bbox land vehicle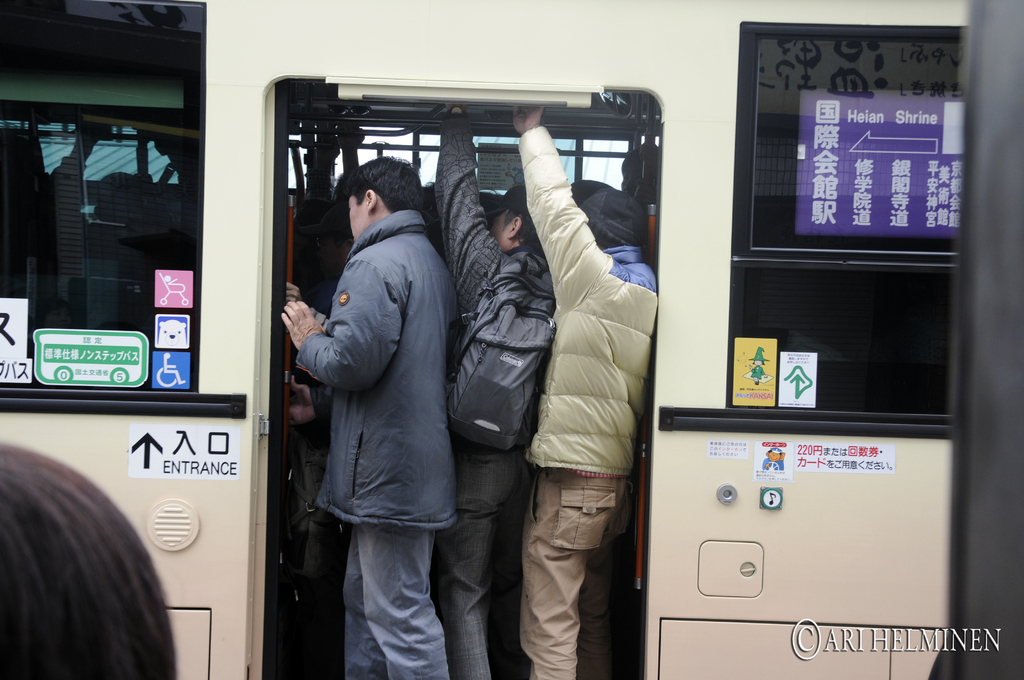
{"x1": 0, "y1": 0, "x2": 967, "y2": 679}
